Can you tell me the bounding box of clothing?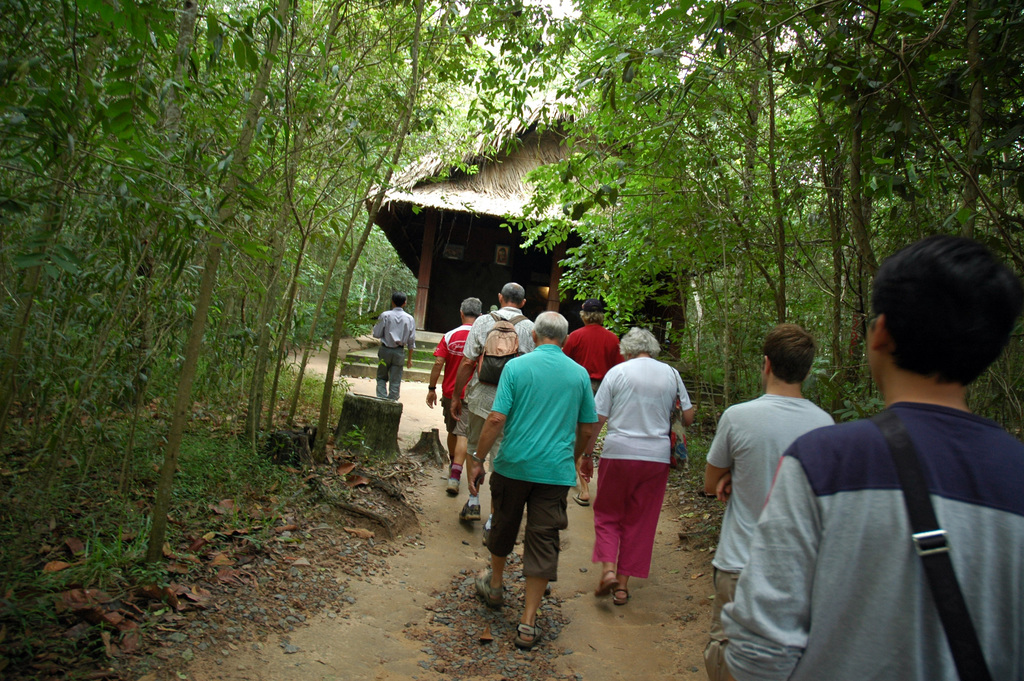
[x1=435, y1=324, x2=483, y2=445].
